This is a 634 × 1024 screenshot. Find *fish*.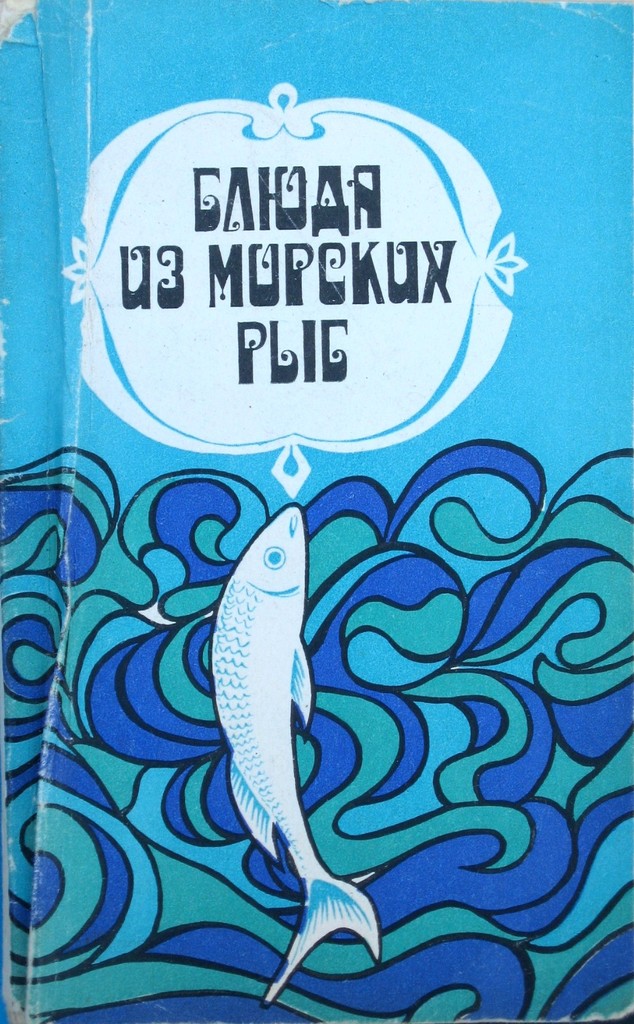
Bounding box: left=213, top=509, right=336, bottom=977.
